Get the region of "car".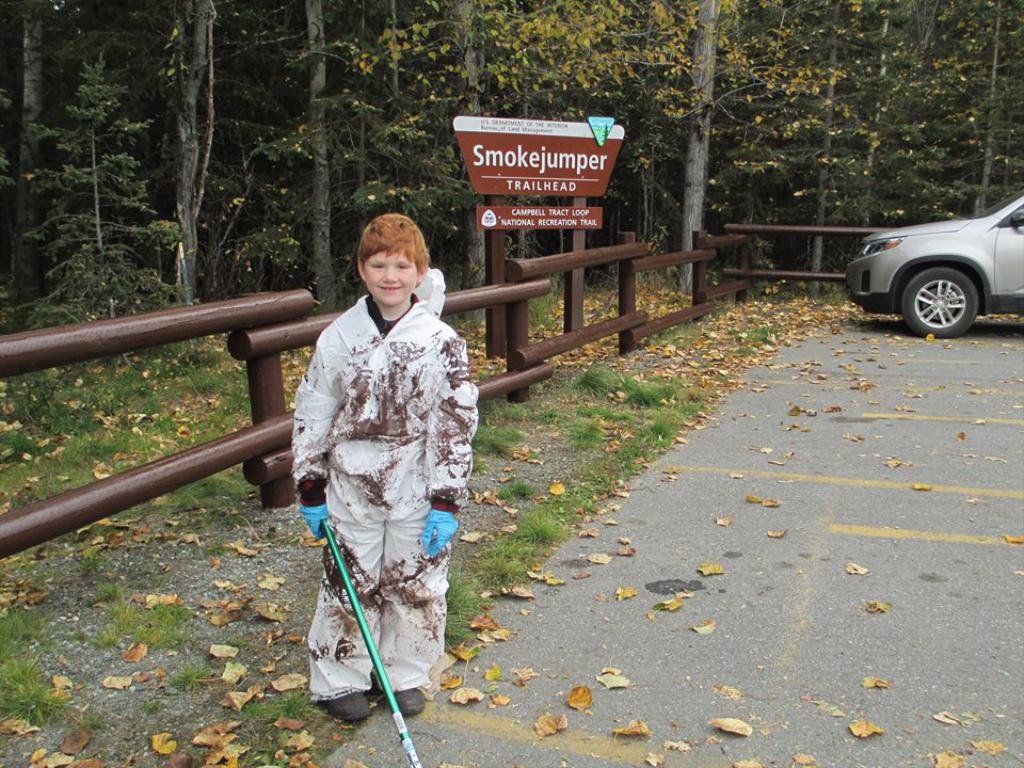
827, 192, 1023, 341.
